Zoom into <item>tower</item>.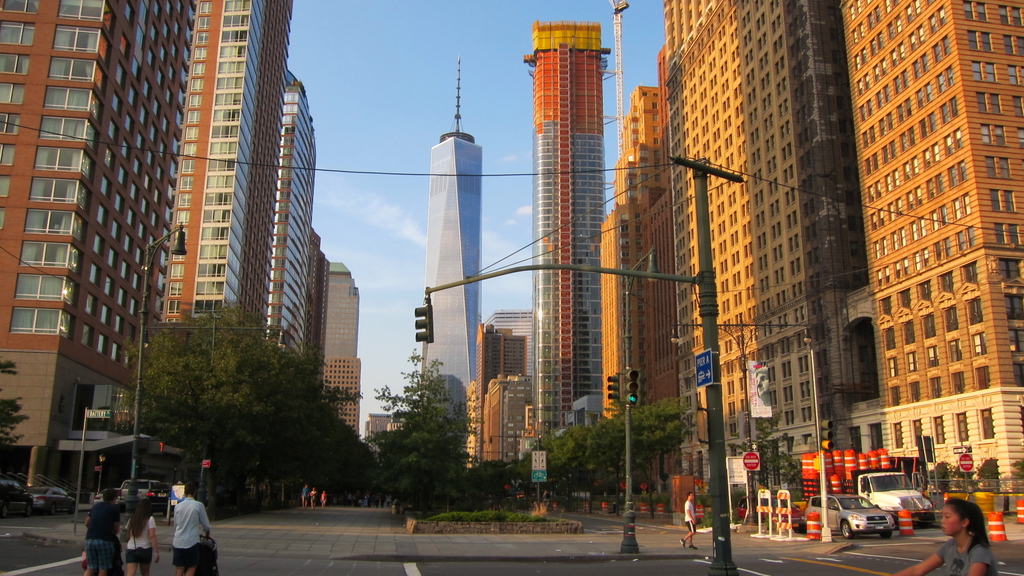
Zoom target: (526,18,609,458).
